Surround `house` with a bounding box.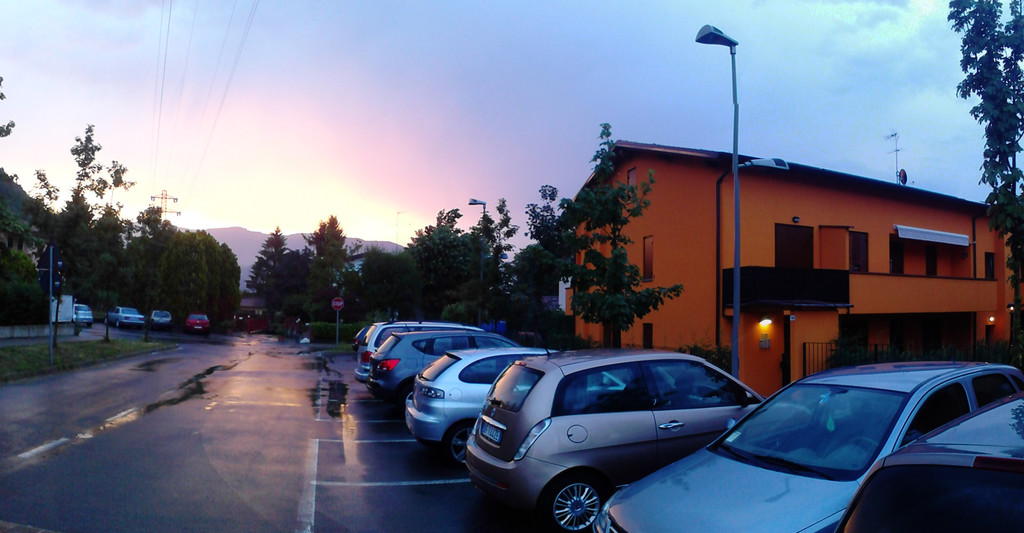
crop(553, 135, 1023, 402).
